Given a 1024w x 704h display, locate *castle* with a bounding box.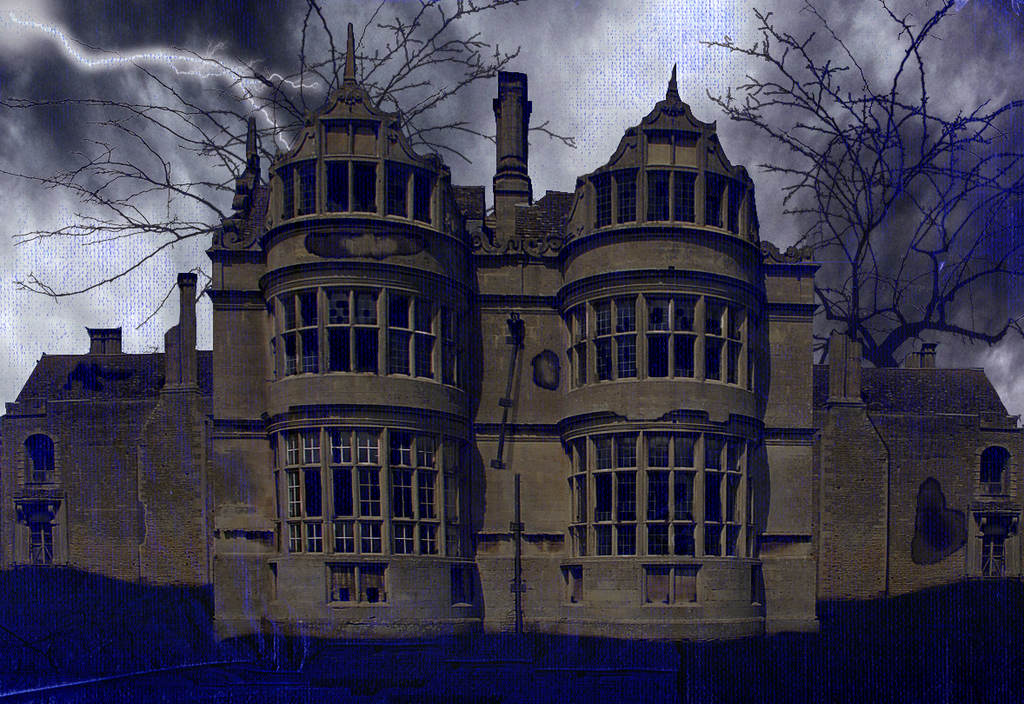
Located: (0,20,1023,658).
